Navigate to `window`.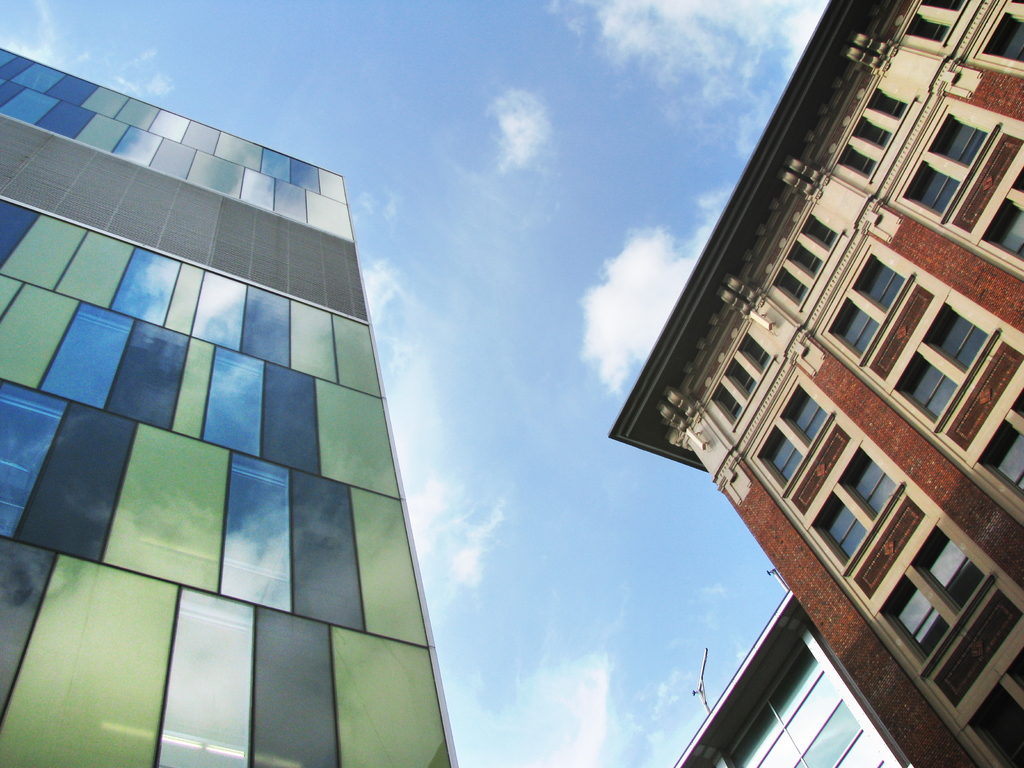
Navigation target: rect(794, 699, 863, 767).
